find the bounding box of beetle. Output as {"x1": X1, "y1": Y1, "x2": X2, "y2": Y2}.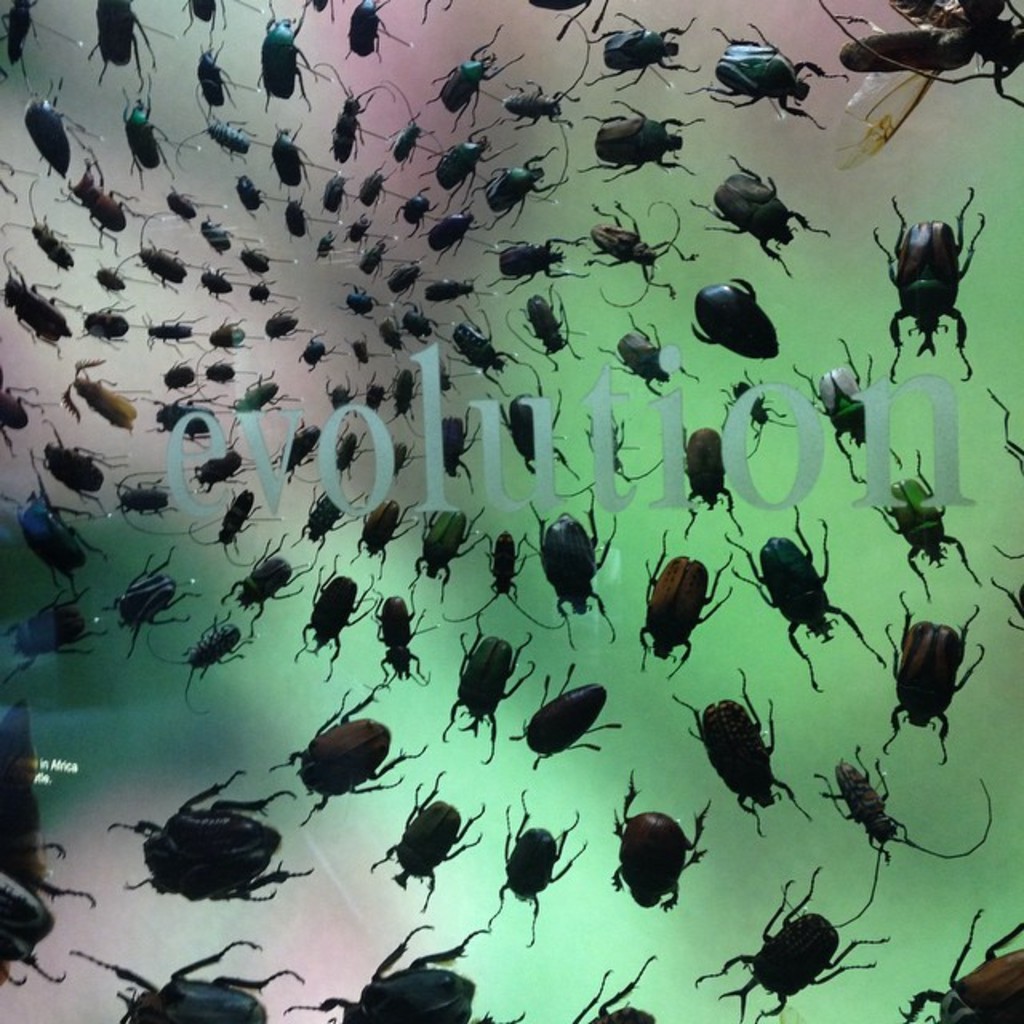
{"x1": 989, "y1": 547, "x2": 1022, "y2": 635}.
